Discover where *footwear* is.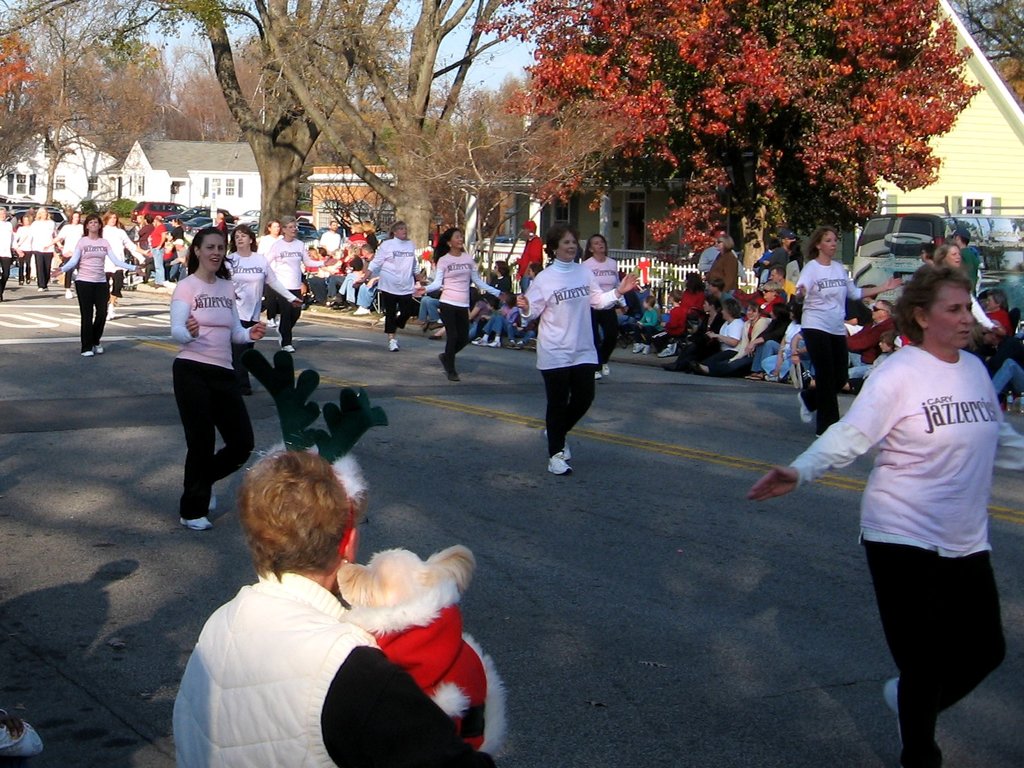
Discovered at [left=548, top=454, right=569, bottom=475].
